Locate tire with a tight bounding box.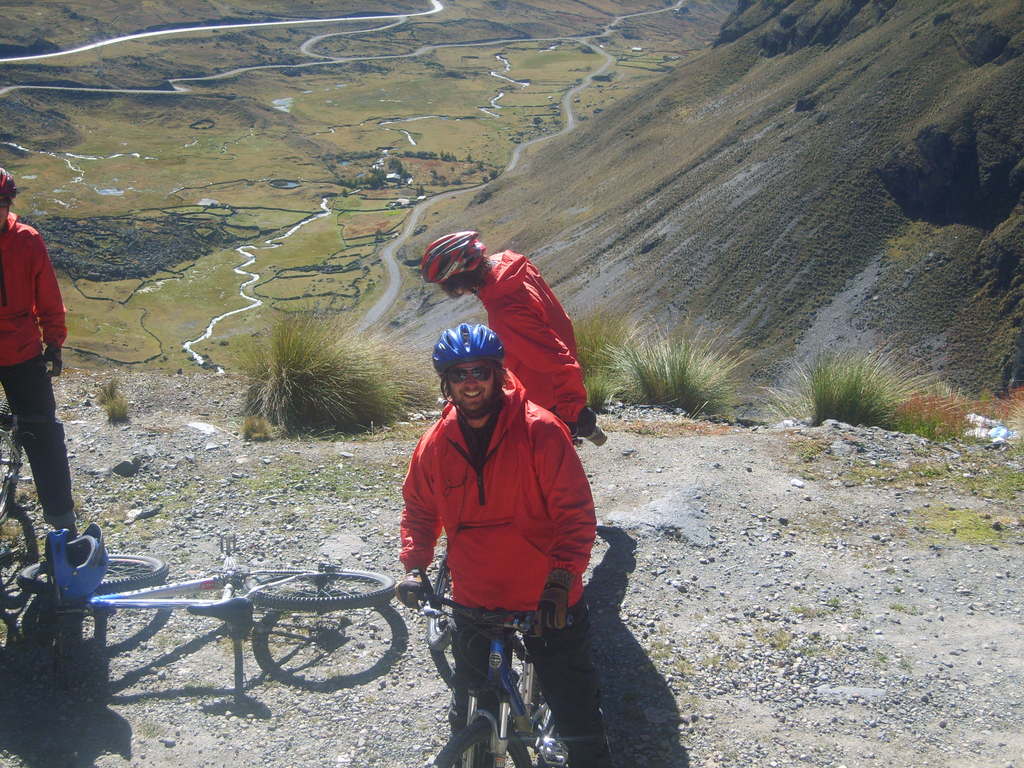
[521, 657, 616, 767].
